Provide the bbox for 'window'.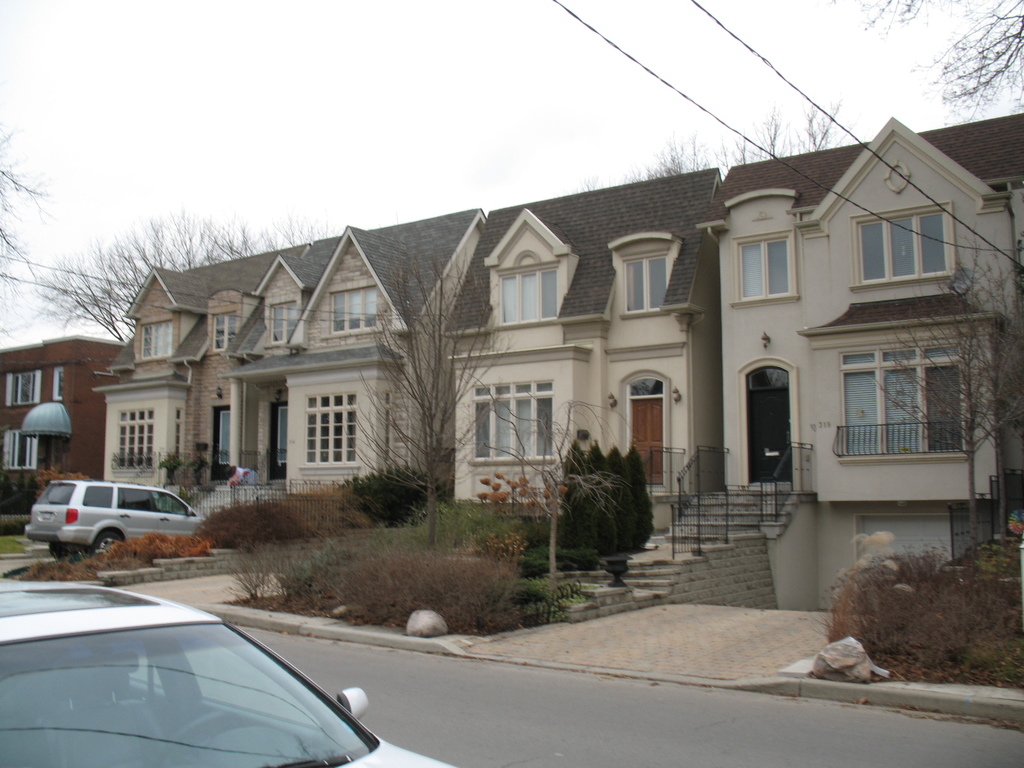
rect(298, 392, 355, 468).
